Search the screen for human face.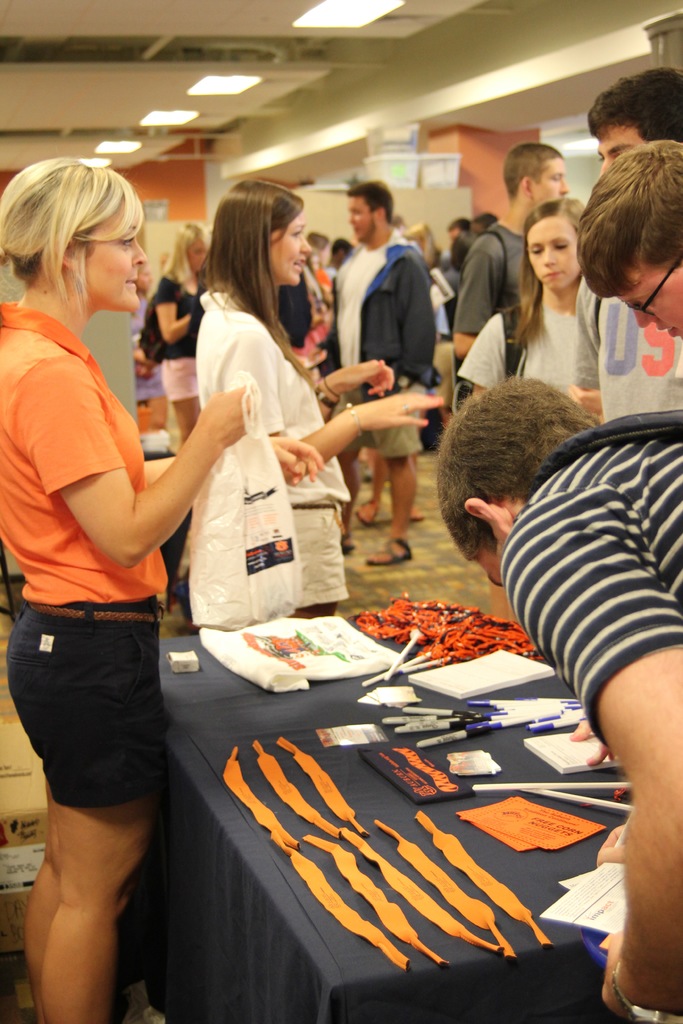
Found at 81:198:147:312.
